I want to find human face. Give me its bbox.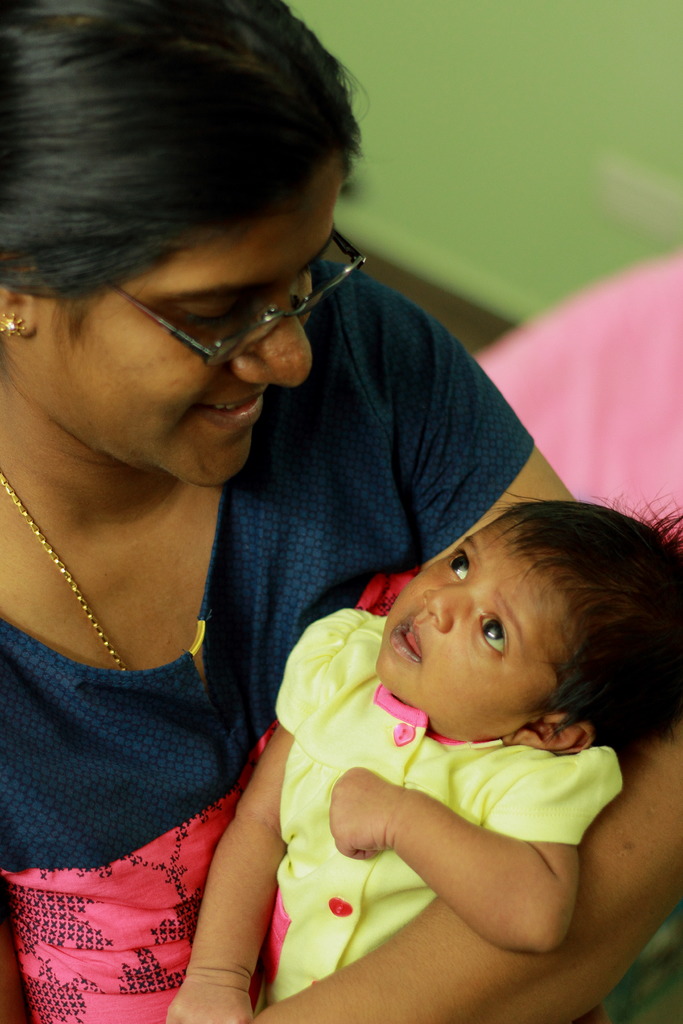
x1=377 y1=516 x2=561 y2=744.
